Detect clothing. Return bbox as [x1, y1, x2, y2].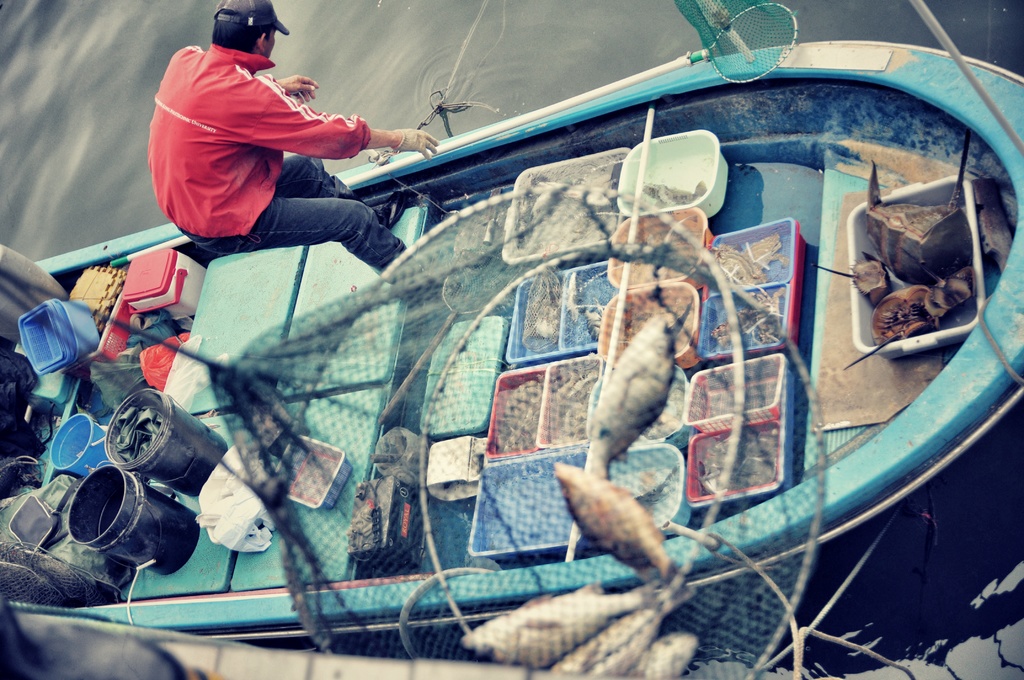
[147, 45, 369, 238].
